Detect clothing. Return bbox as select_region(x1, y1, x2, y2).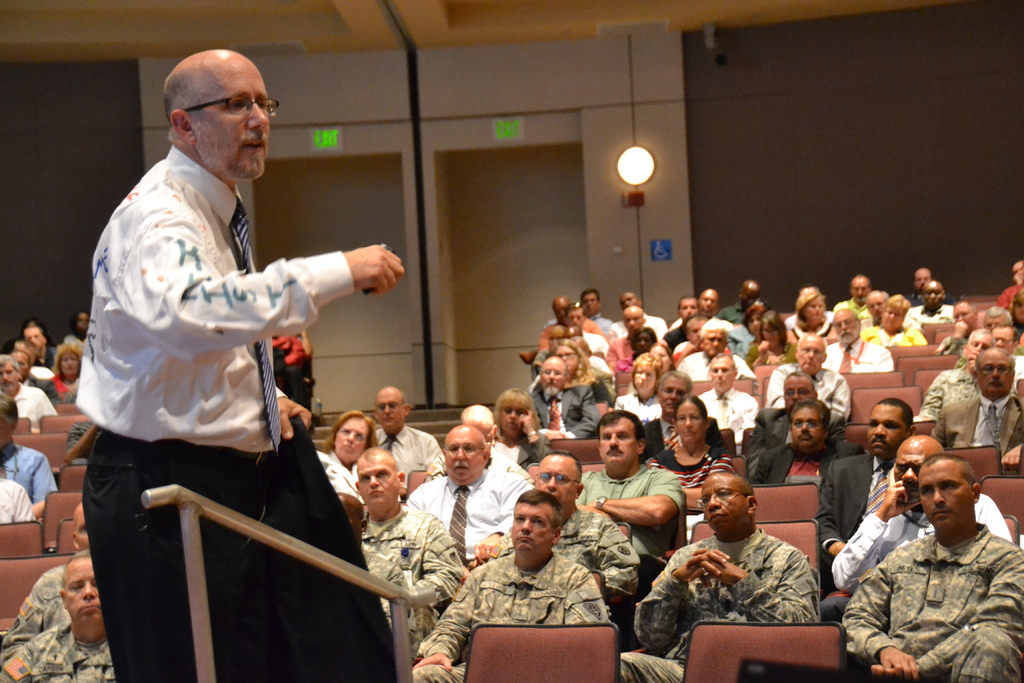
select_region(76, 150, 392, 682).
